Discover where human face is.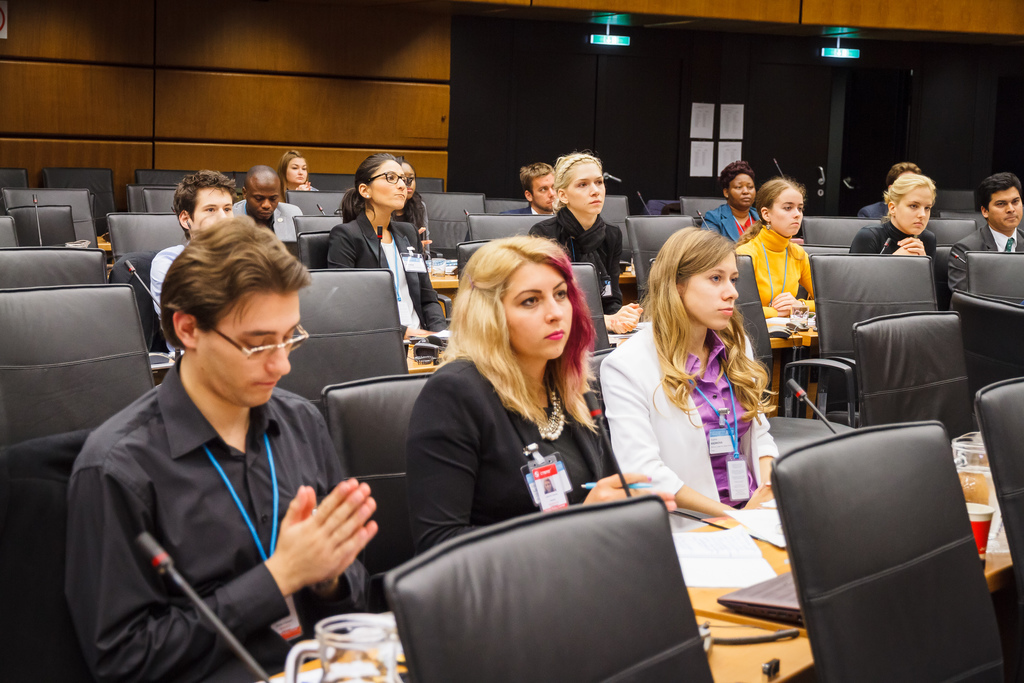
Discovered at [678, 243, 744, 331].
